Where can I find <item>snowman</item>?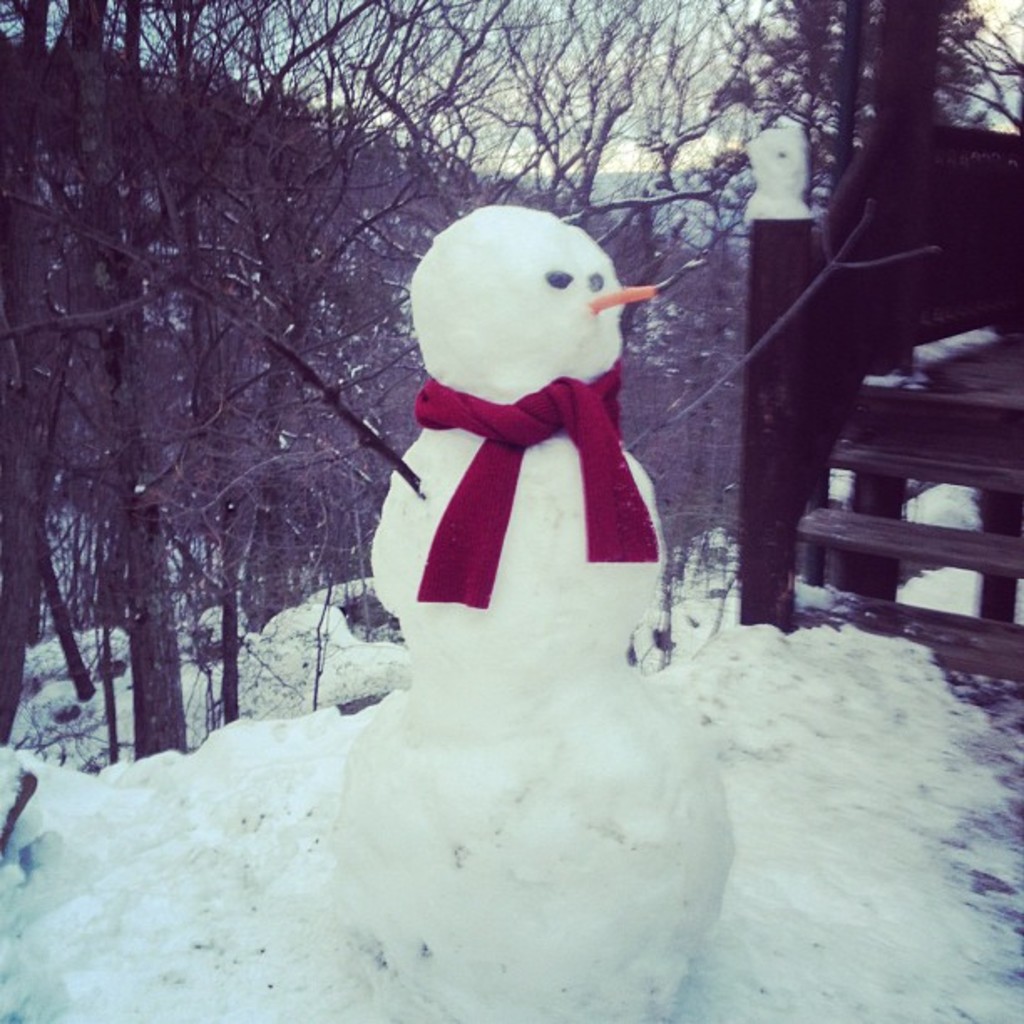
You can find it at crop(381, 211, 691, 666).
